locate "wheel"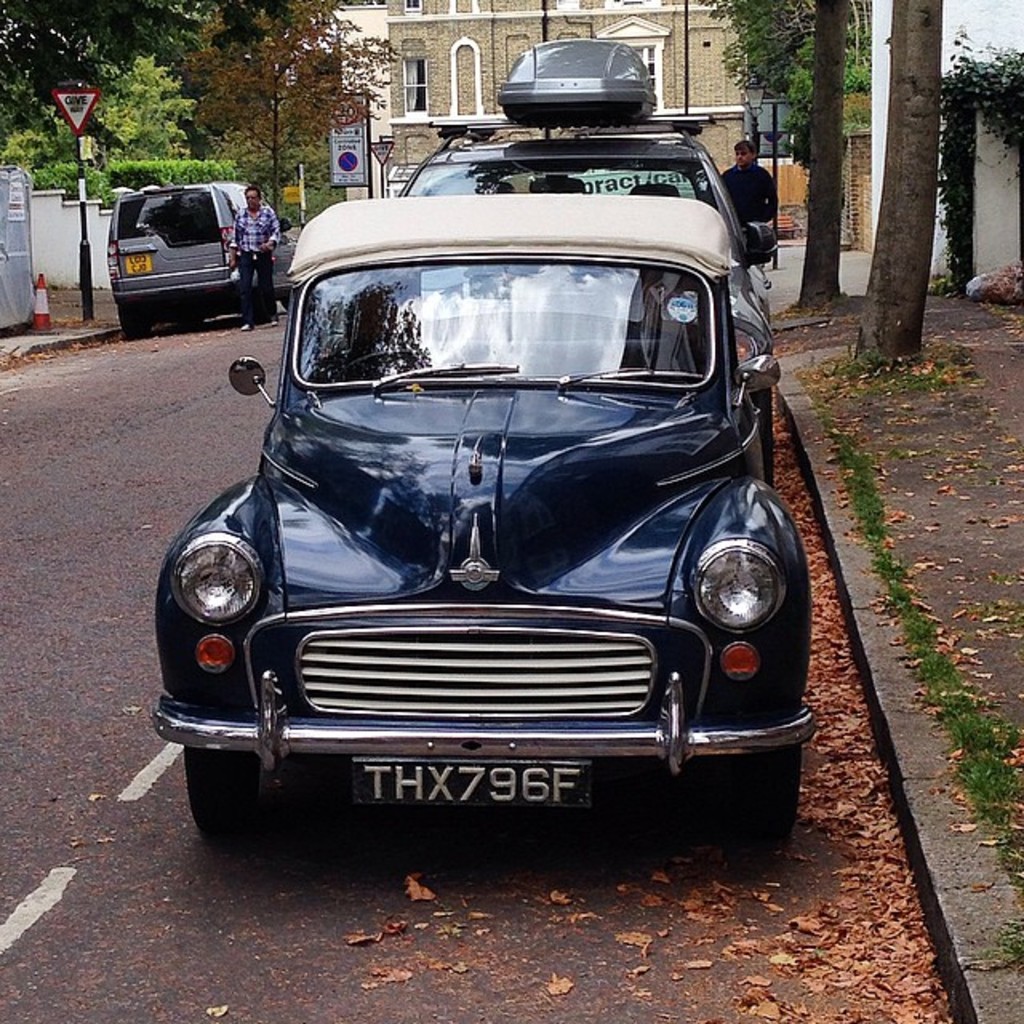
l=181, t=747, r=277, b=845
